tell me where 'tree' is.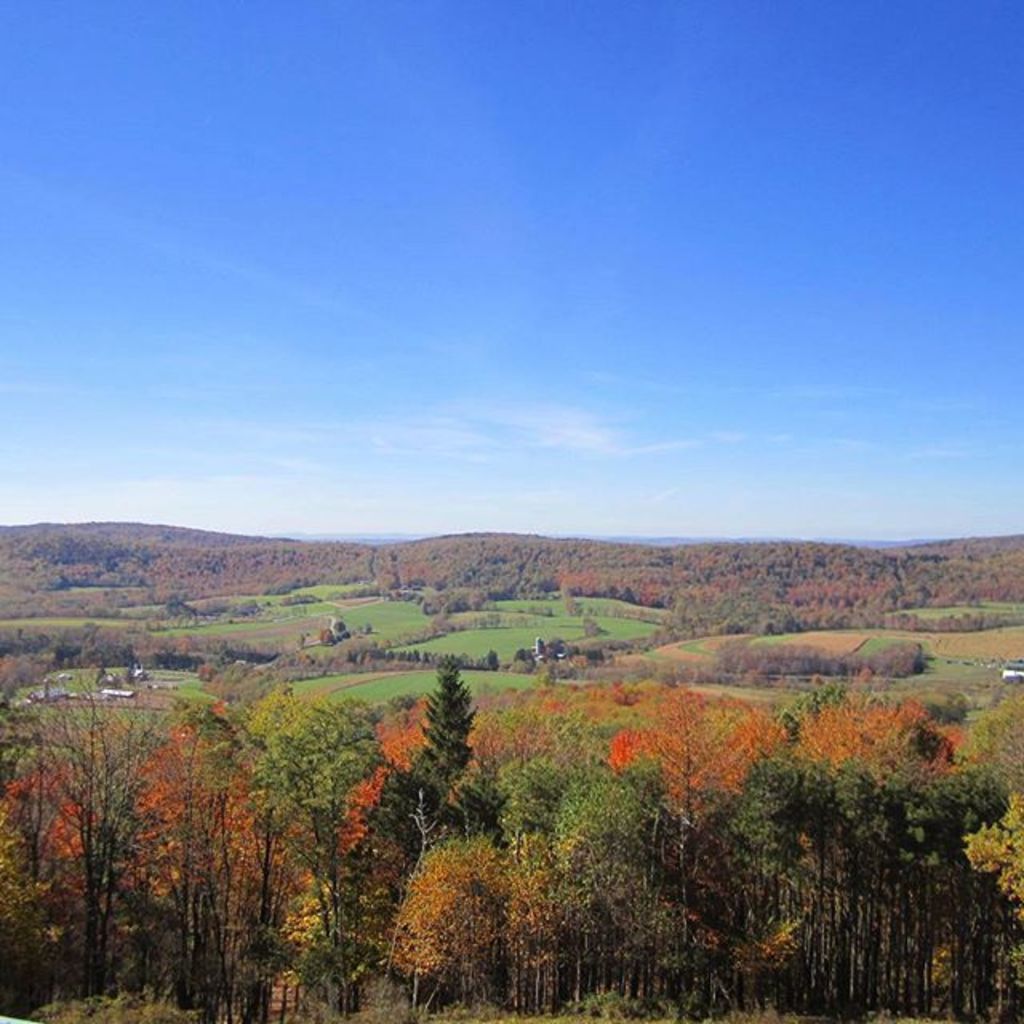
'tree' is at locate(408, 666, 482, 803).
